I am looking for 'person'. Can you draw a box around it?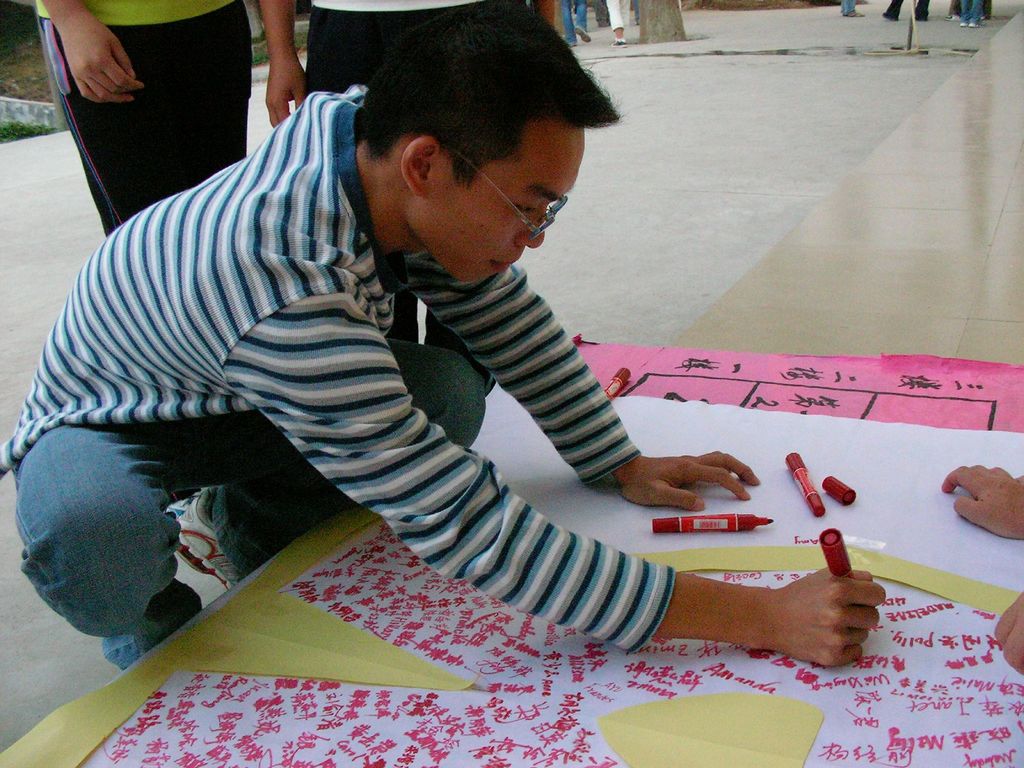
Sure, the bounding box is [left=559, top=0, right=592, bottom=48].
